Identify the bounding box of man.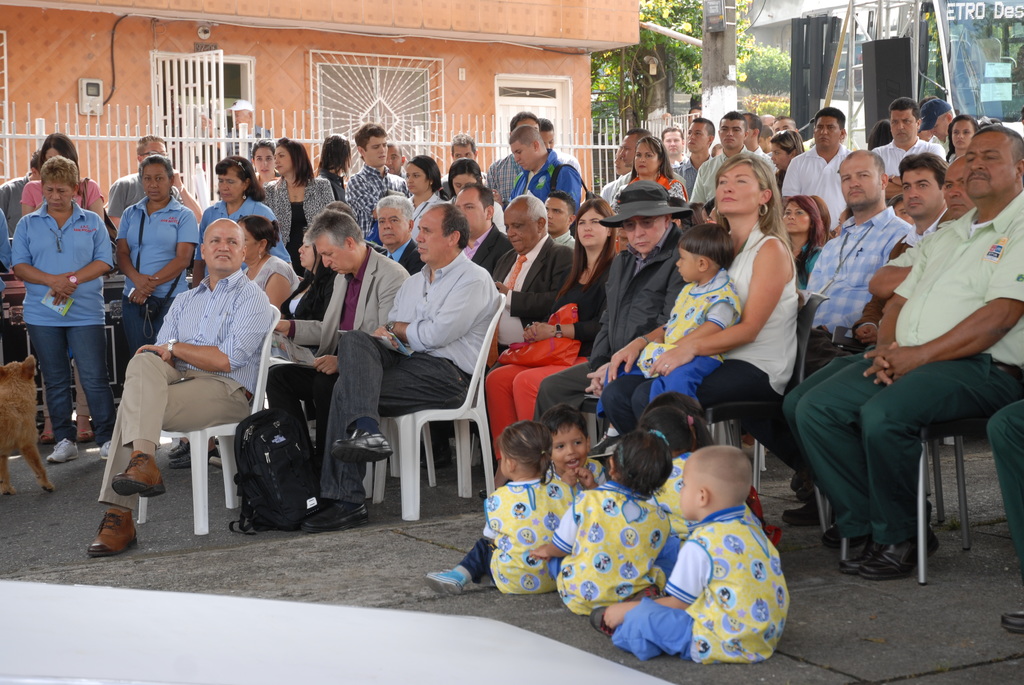
rect(108, 134, 203, 230).
